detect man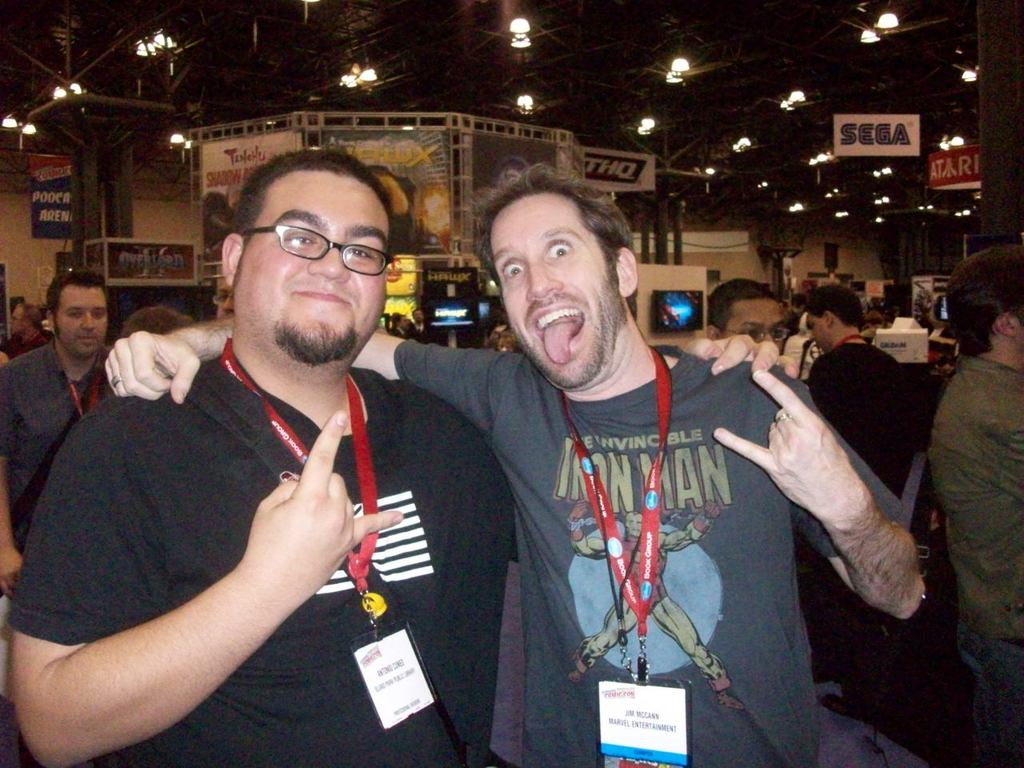
locate(105, 158, 925, 767)
